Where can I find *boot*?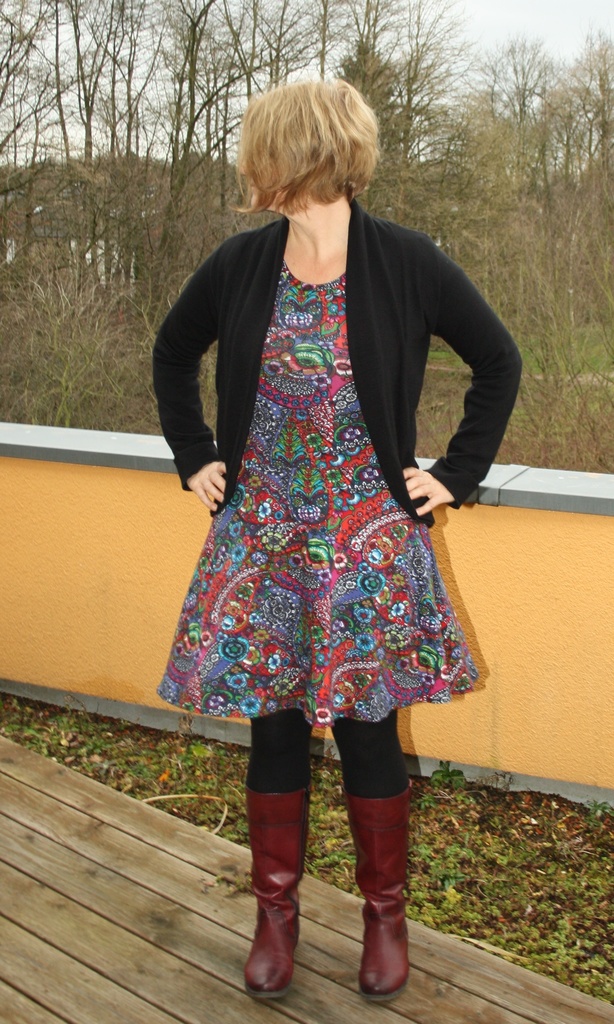
You can find it at locate(344, 777, 410, 1002).
